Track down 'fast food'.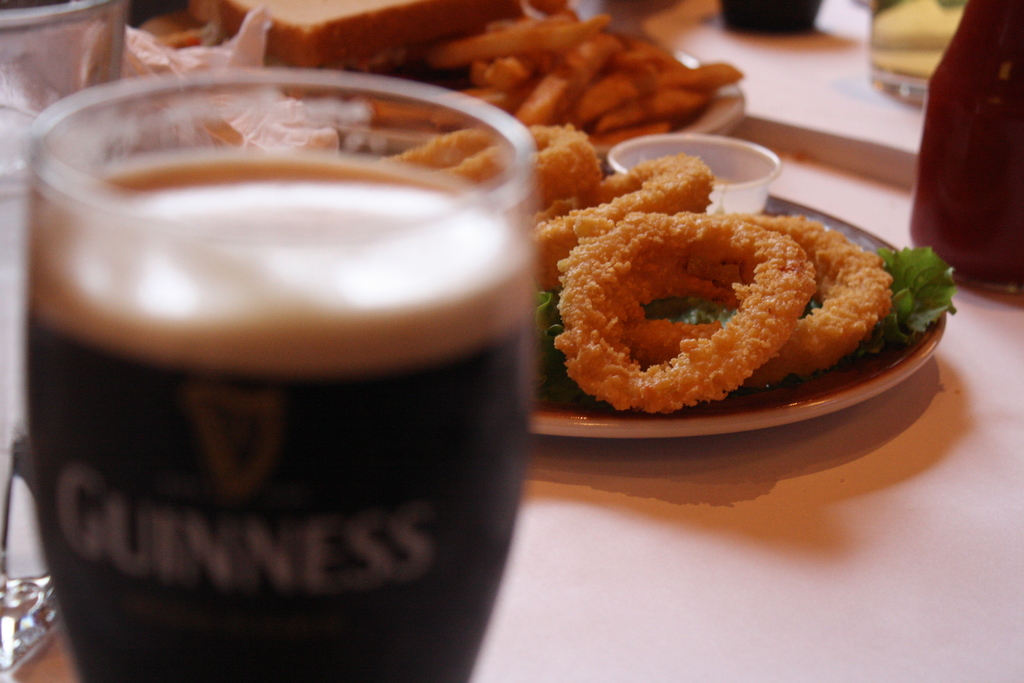
Tracked to locate(524, 159, 722, 285).
